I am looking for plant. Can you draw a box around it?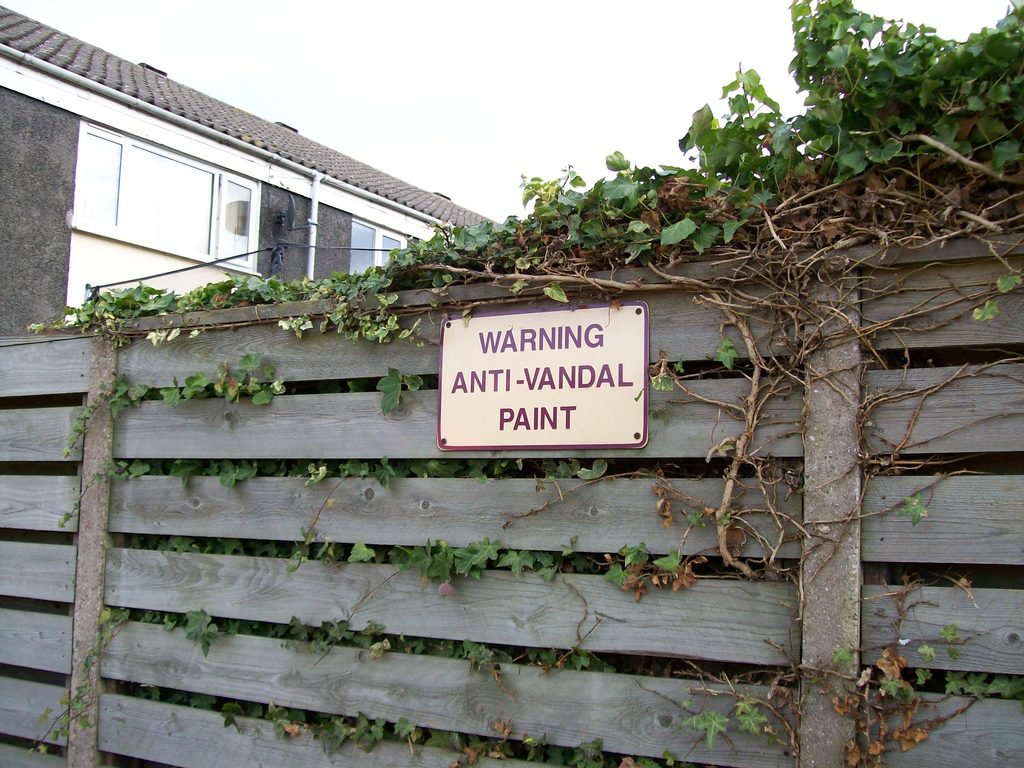
Sure, the bounding box is rect(560, 735, 612, 767).
